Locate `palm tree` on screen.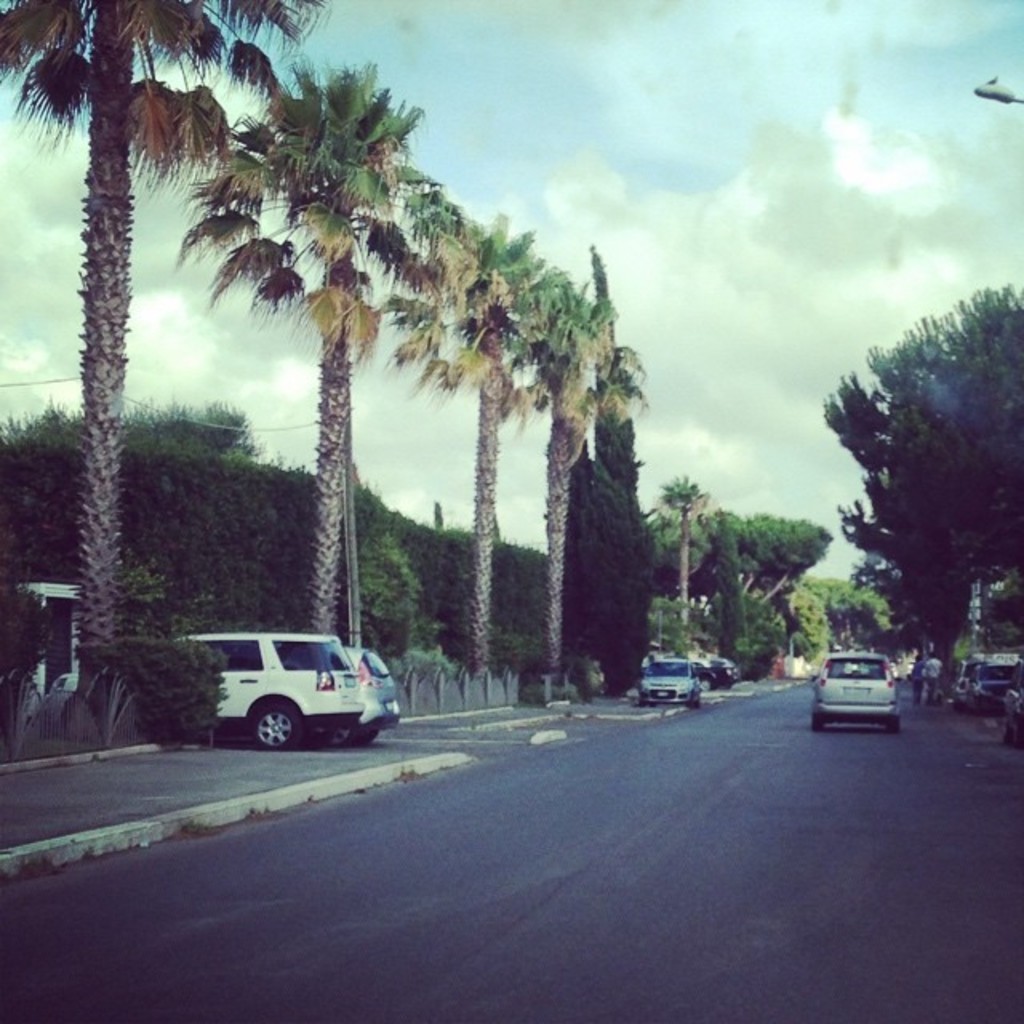
On screen at rect(501, 282, 624, 672).
